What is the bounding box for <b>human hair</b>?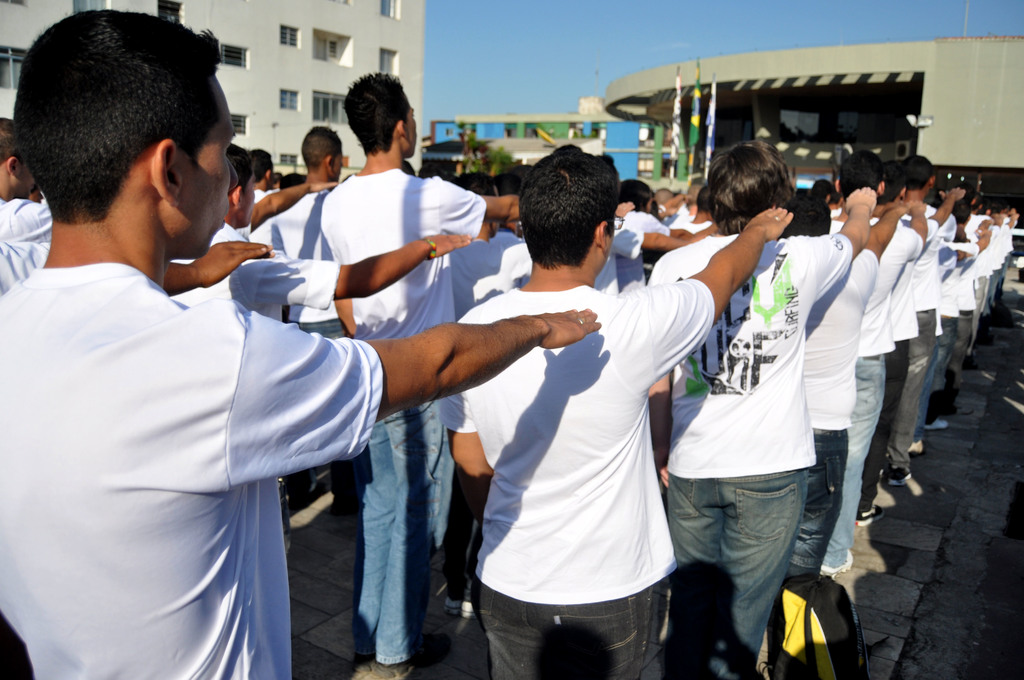
select_region(0, 114, 26, 161).
